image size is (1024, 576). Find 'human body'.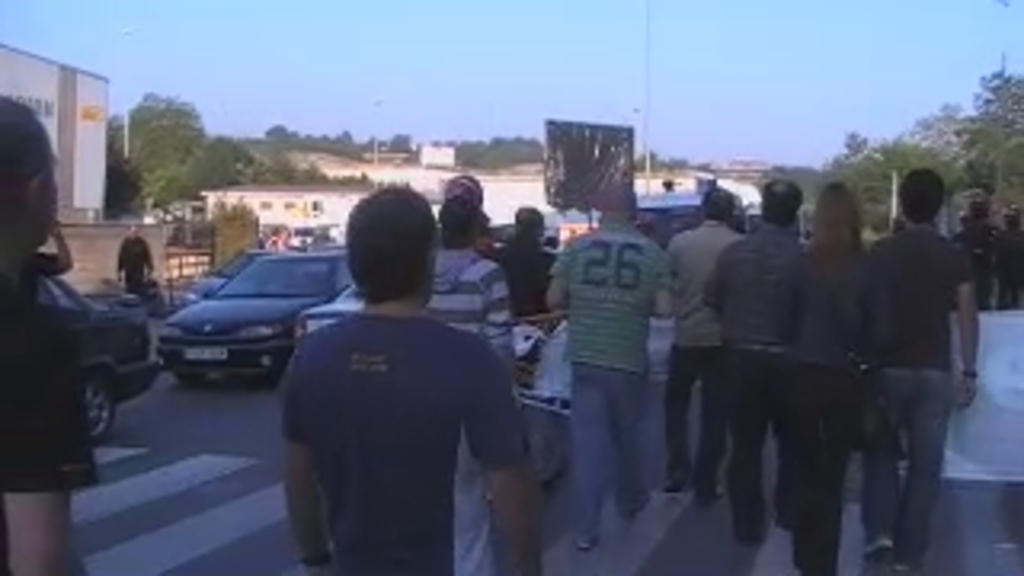
left=541, top=192, right=675, bottom=544.
